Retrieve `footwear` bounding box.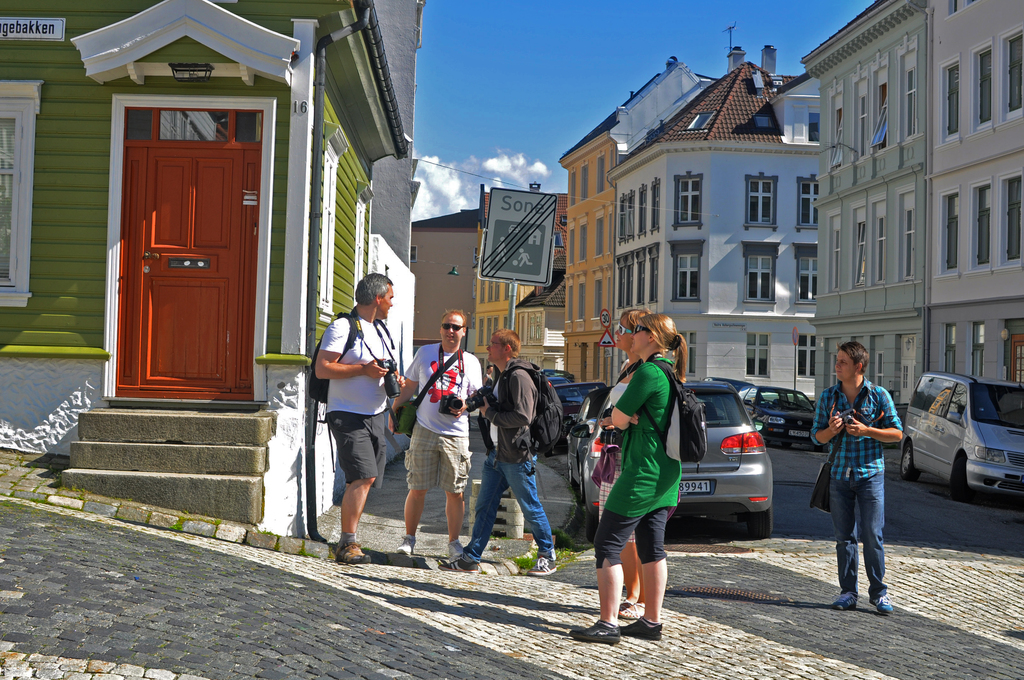
Bounding box: 623,622,664,645.
